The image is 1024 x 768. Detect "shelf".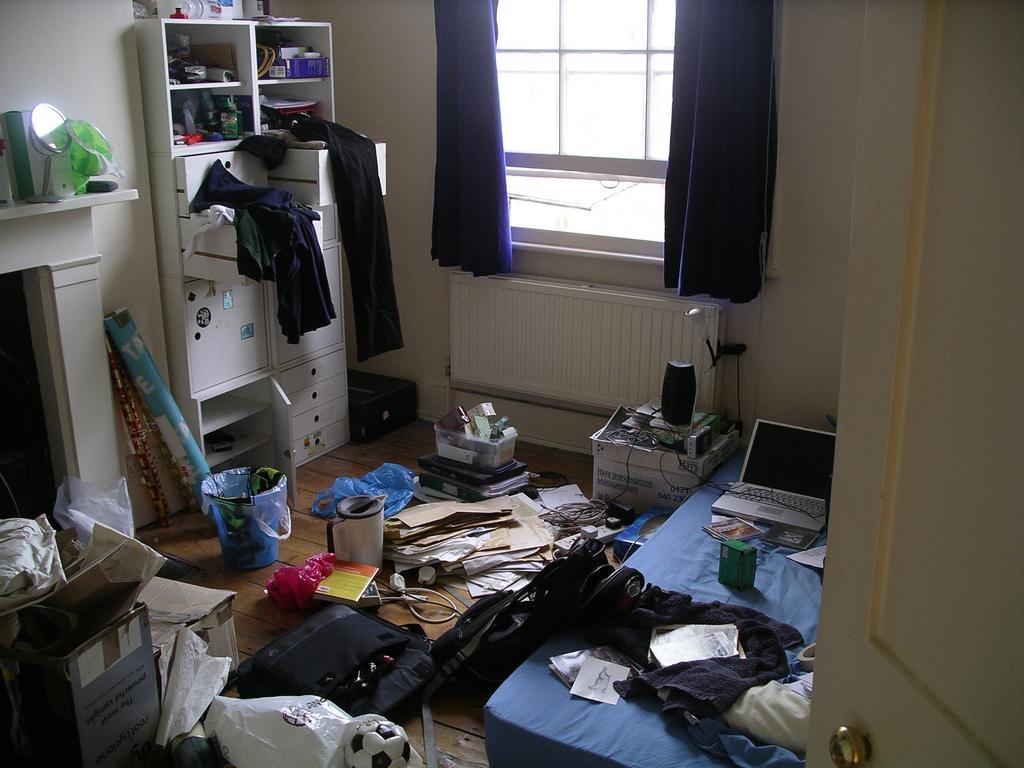
Detection: left=138, top=81, right=267, bottom=167.
